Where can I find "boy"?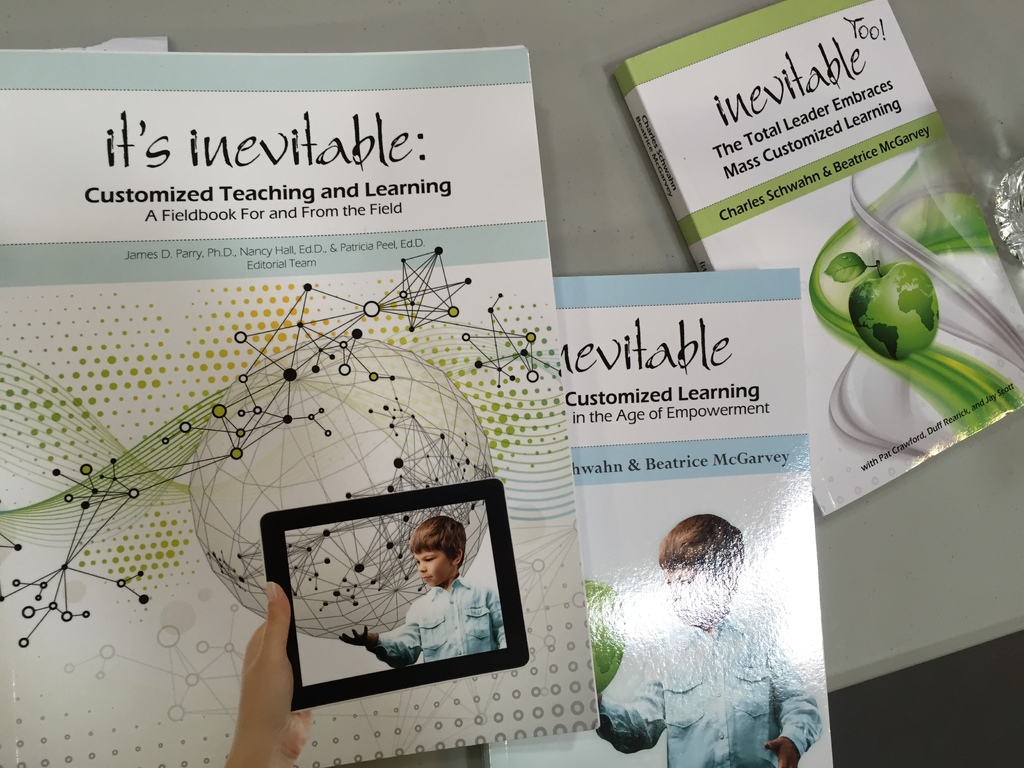
You can find it at BBox(586, 510, 830, 767).
